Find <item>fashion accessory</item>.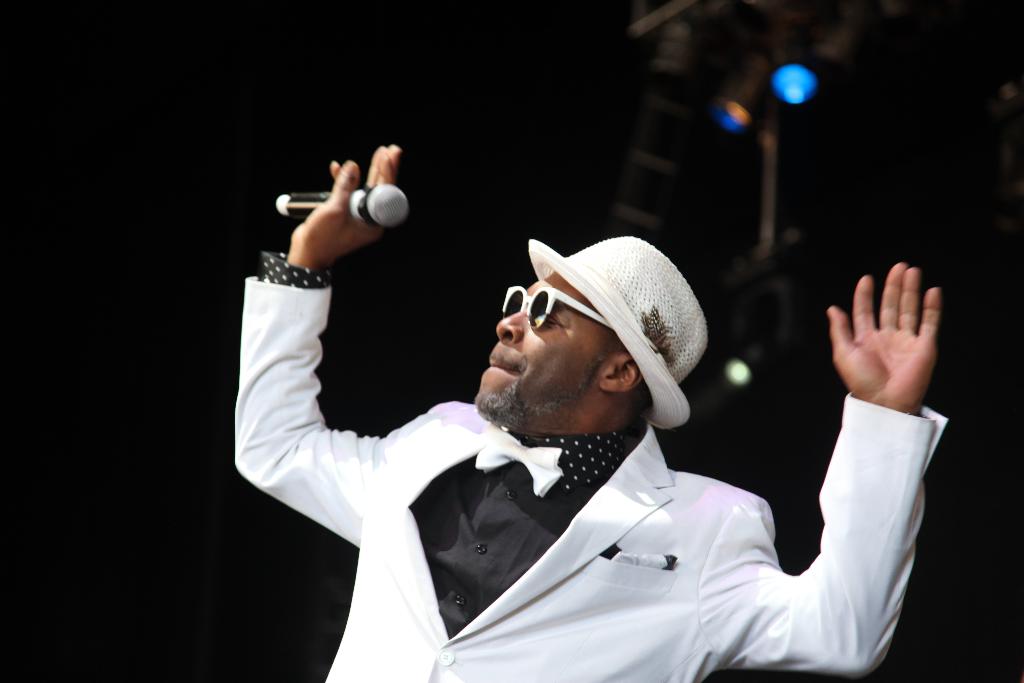
left=497, top=279, right=612, bottom=327.
